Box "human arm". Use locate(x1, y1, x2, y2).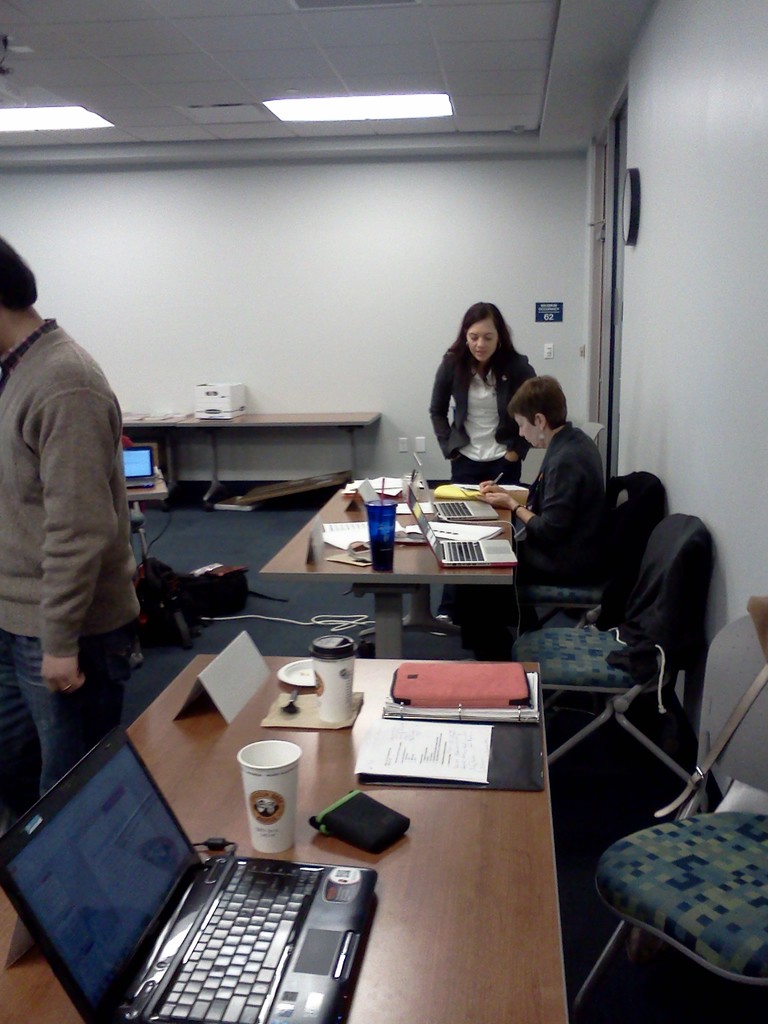
locate(479, 454, 592, 554).
